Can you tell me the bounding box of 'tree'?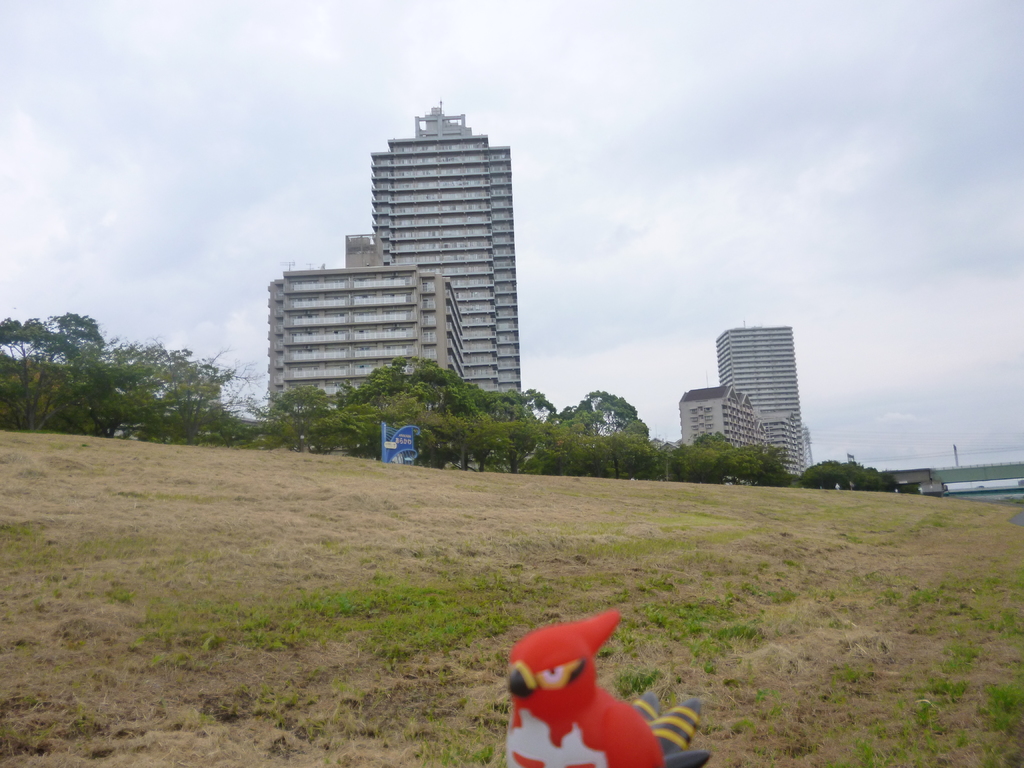
box=[77, 339, 177, 435].
